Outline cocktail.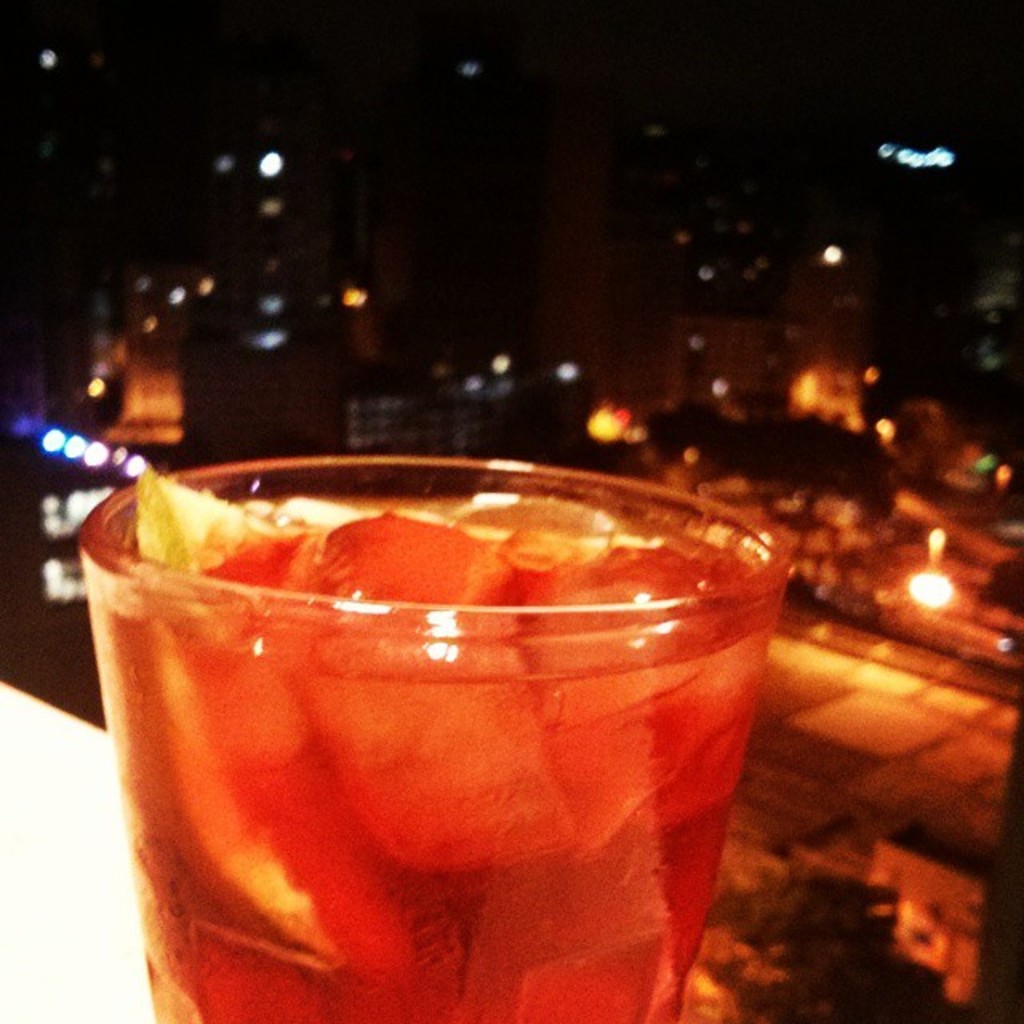
Outline: [70,448,790,1022].
